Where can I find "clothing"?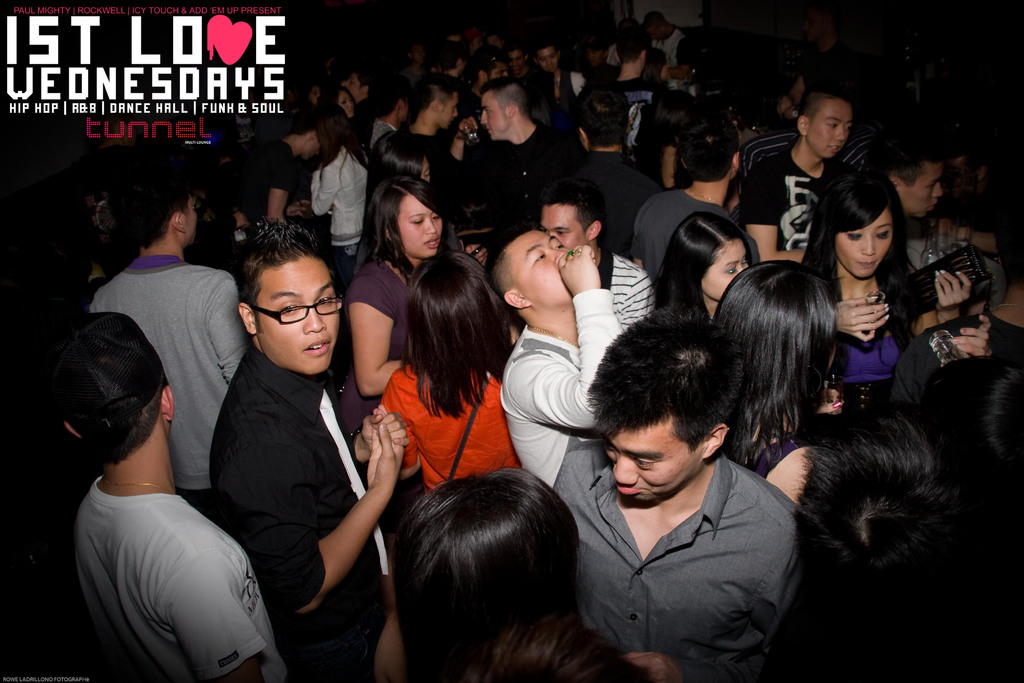
You can find it at select_region(92, 261, 251, 522).
